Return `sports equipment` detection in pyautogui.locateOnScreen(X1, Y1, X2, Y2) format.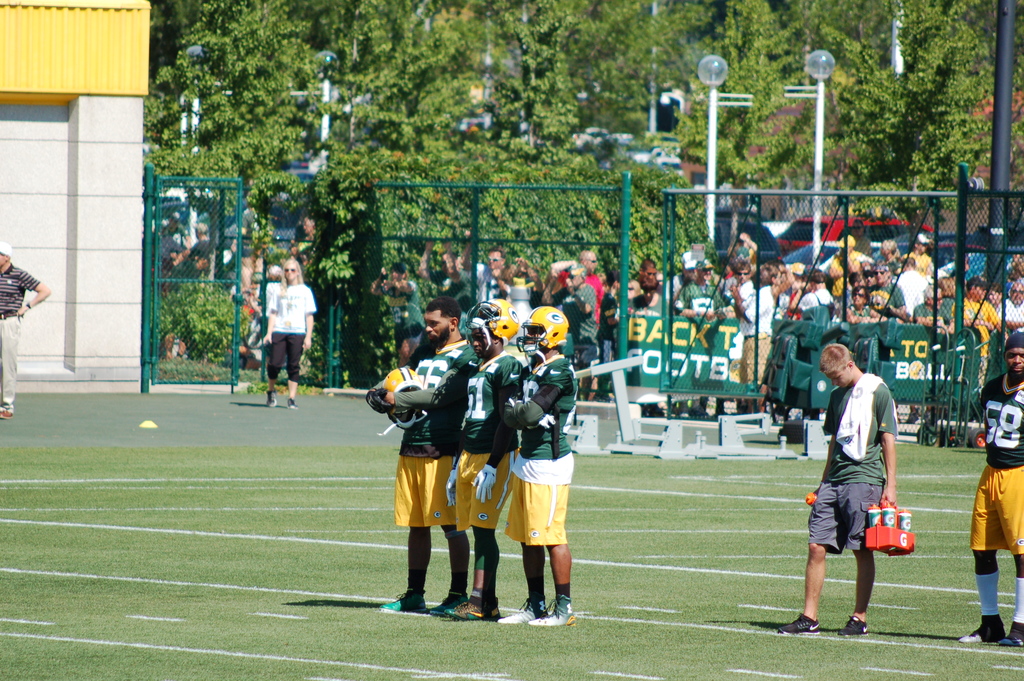
pyautogui.locateOnScreen(467, 295, 510, 364).
